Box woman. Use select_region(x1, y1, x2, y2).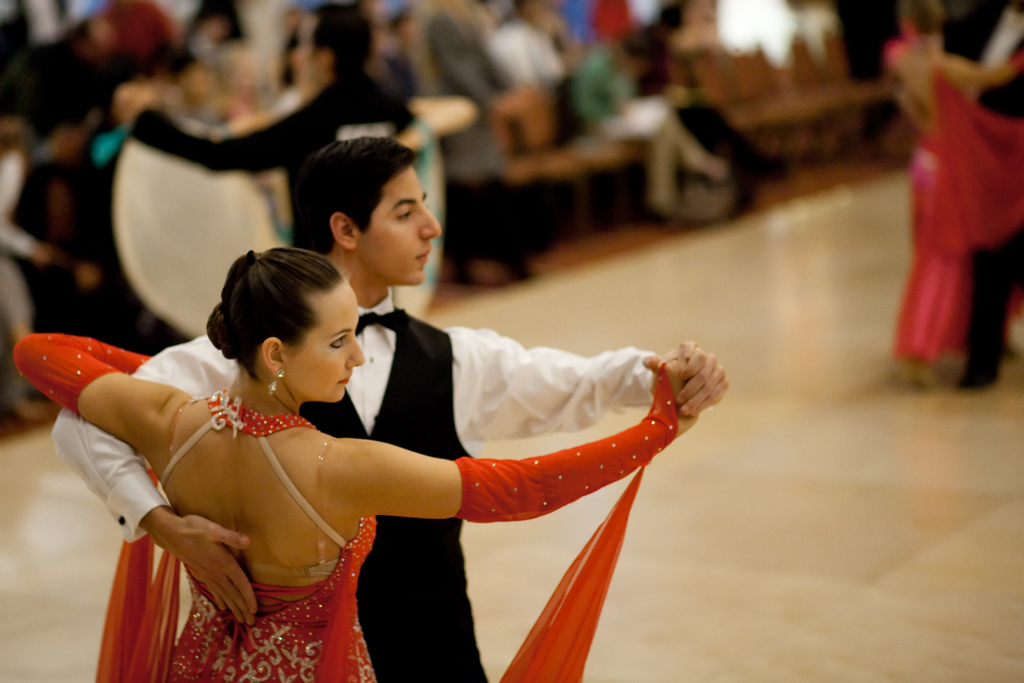
select_region(12, 243, 714, 682).
